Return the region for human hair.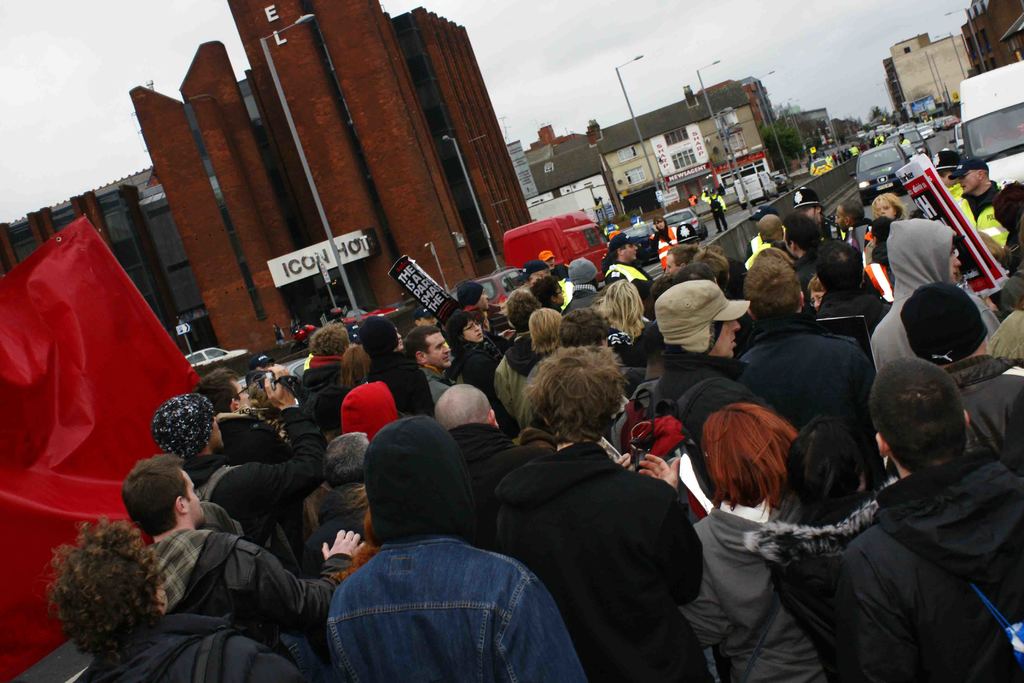
<box>602,281,652,338</box>.
